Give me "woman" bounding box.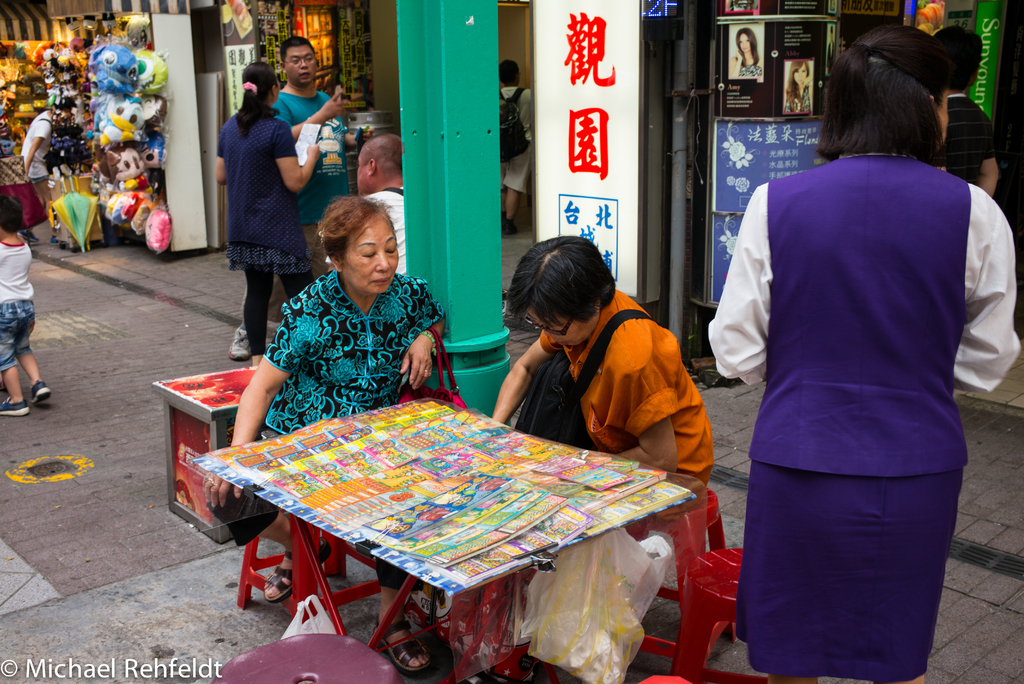
detection(692, 28, 989, 683).
